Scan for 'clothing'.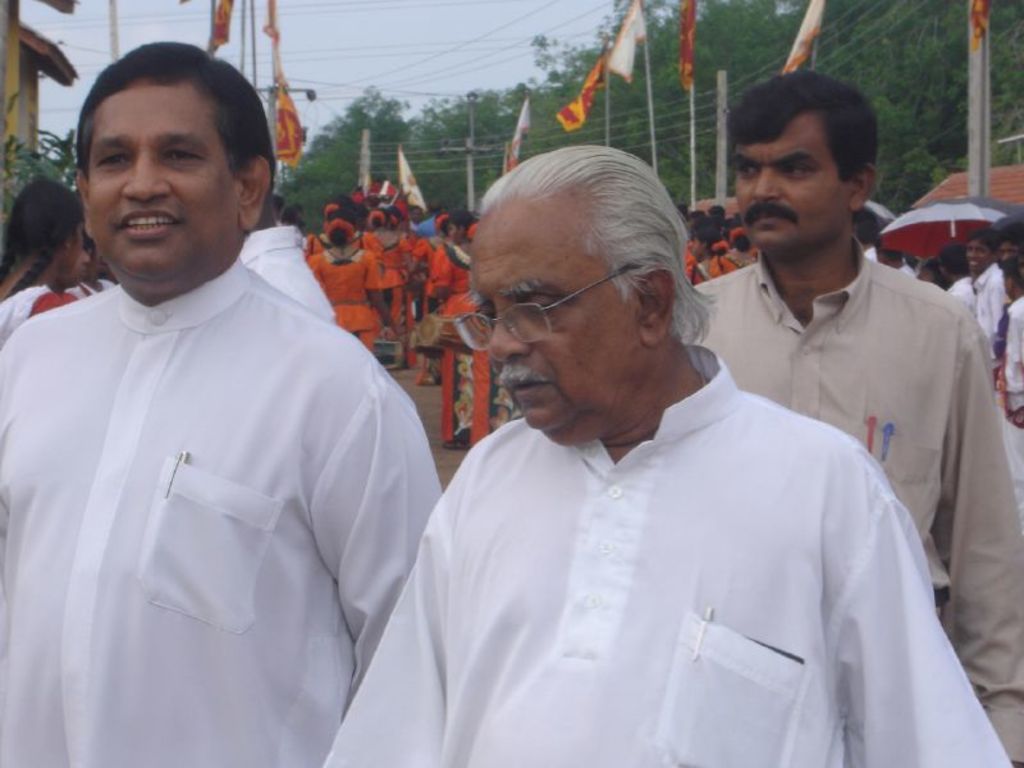
Scan result: <box>0,273,82,342</box>.
